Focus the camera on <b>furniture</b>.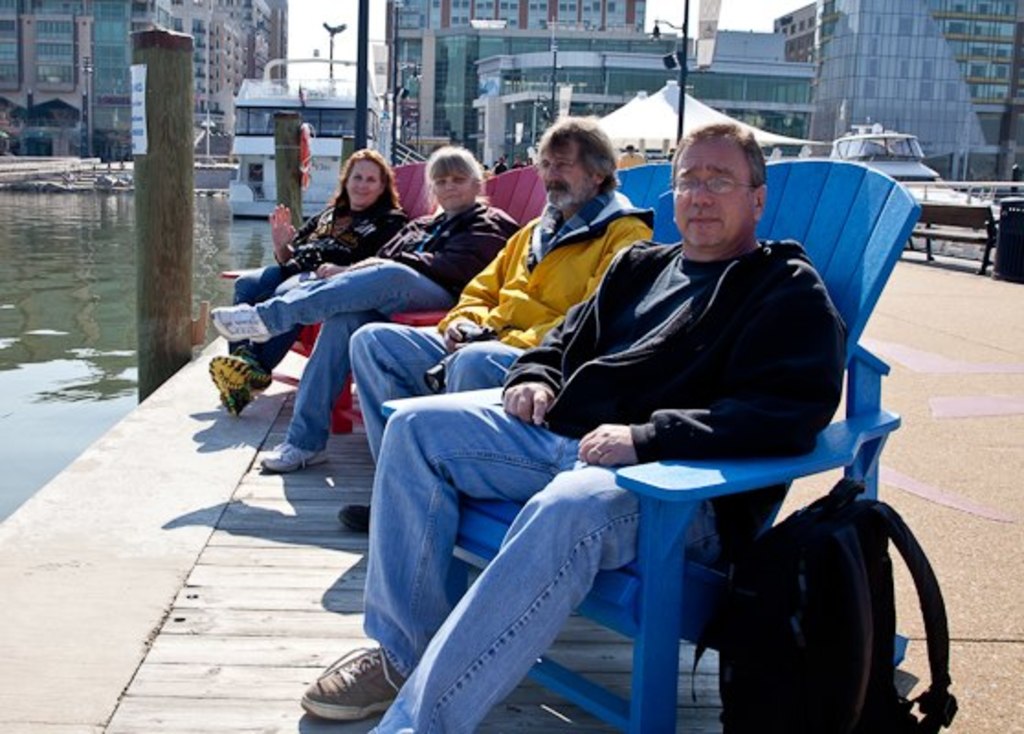
Focus region: locate(453, 158, 923, 732).
